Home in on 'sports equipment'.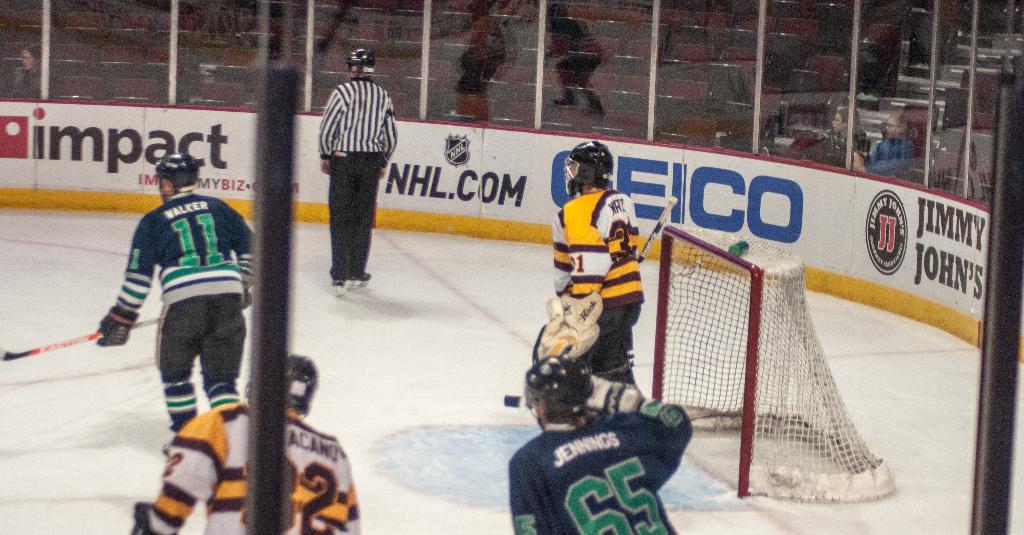
Homed in at <region>530, 291, 604, 363</region>.
